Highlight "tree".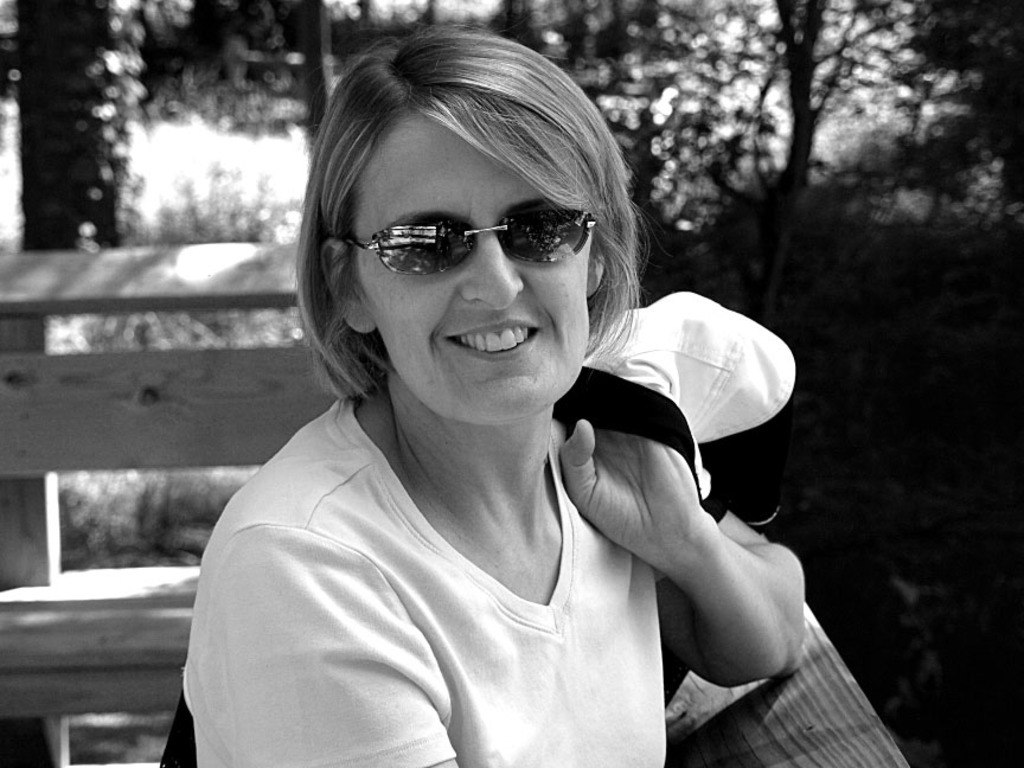
Highlighted region: x1=18, y1=0, x2=113, y2=243.
